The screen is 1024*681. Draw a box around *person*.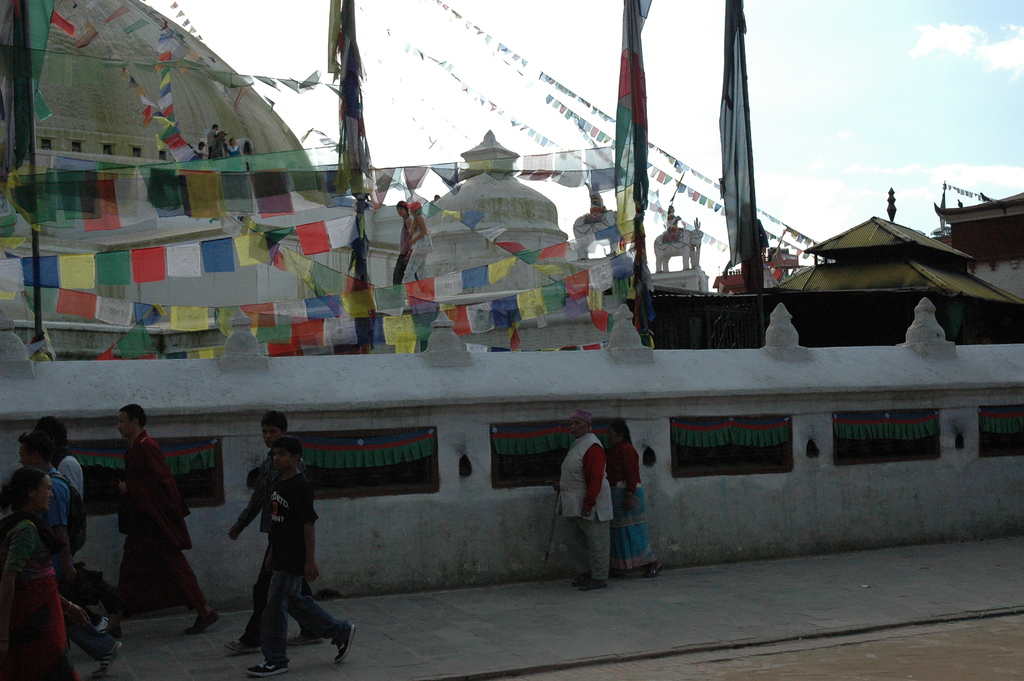
x1=607, y1=419, x2=661, y2=577.
